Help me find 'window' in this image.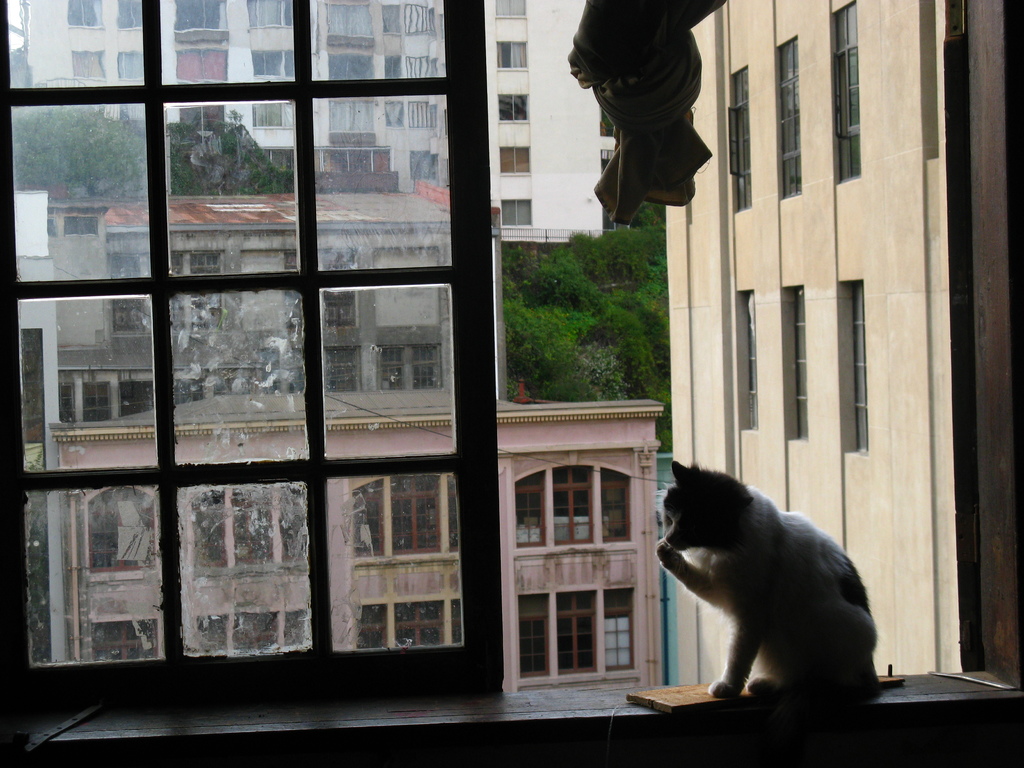
Found it: pyautogui.locateOnScreen(380, 346, 406, 389).
